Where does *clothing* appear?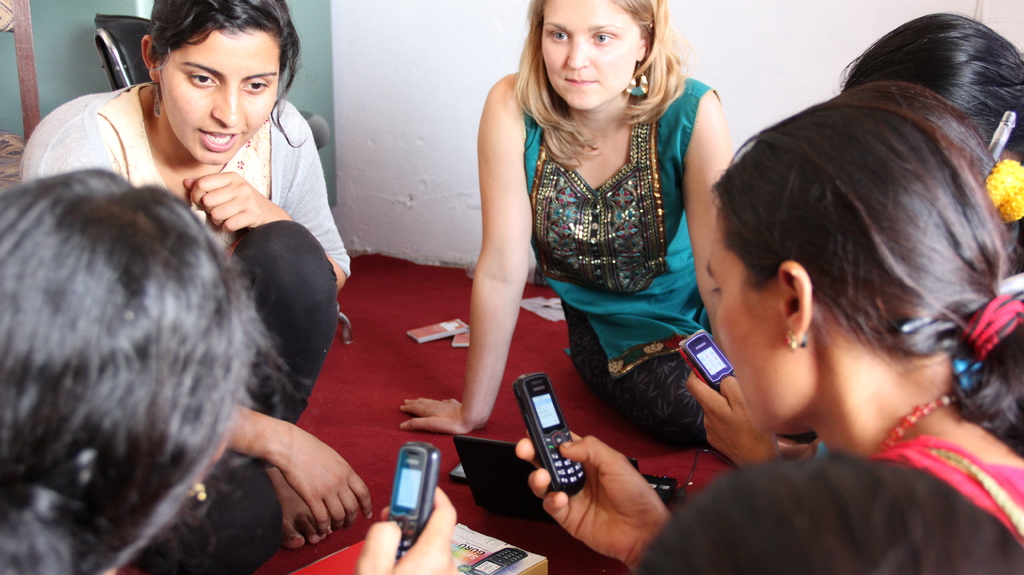
Appears at left=872, top=433, right=1023, bottom=545.
